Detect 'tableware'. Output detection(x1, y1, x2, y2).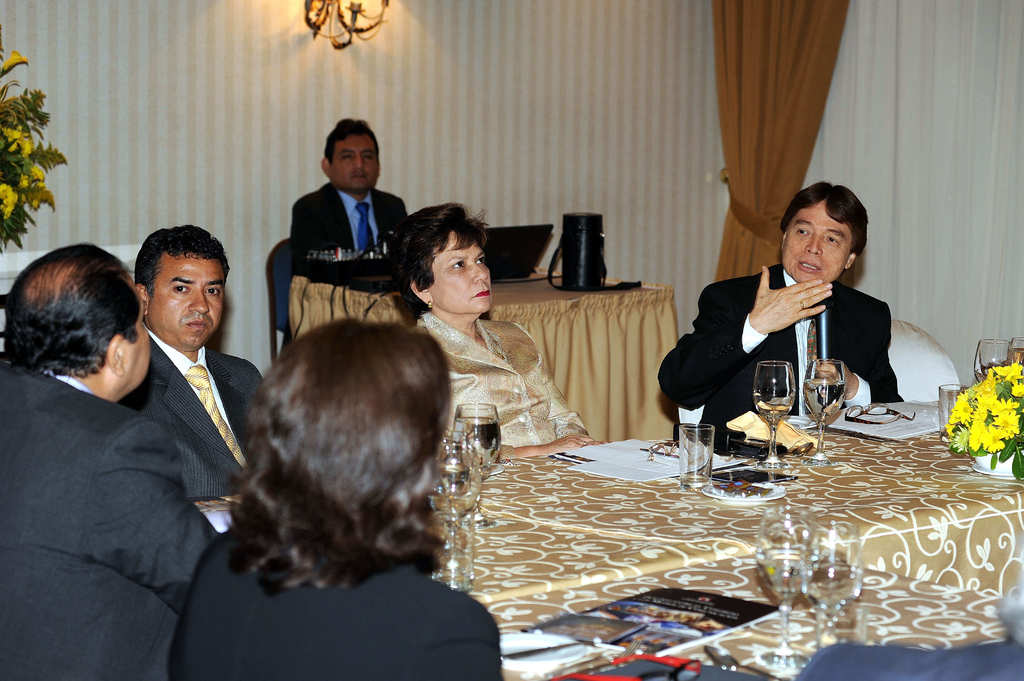
detection(755, 360, 797, 467).
